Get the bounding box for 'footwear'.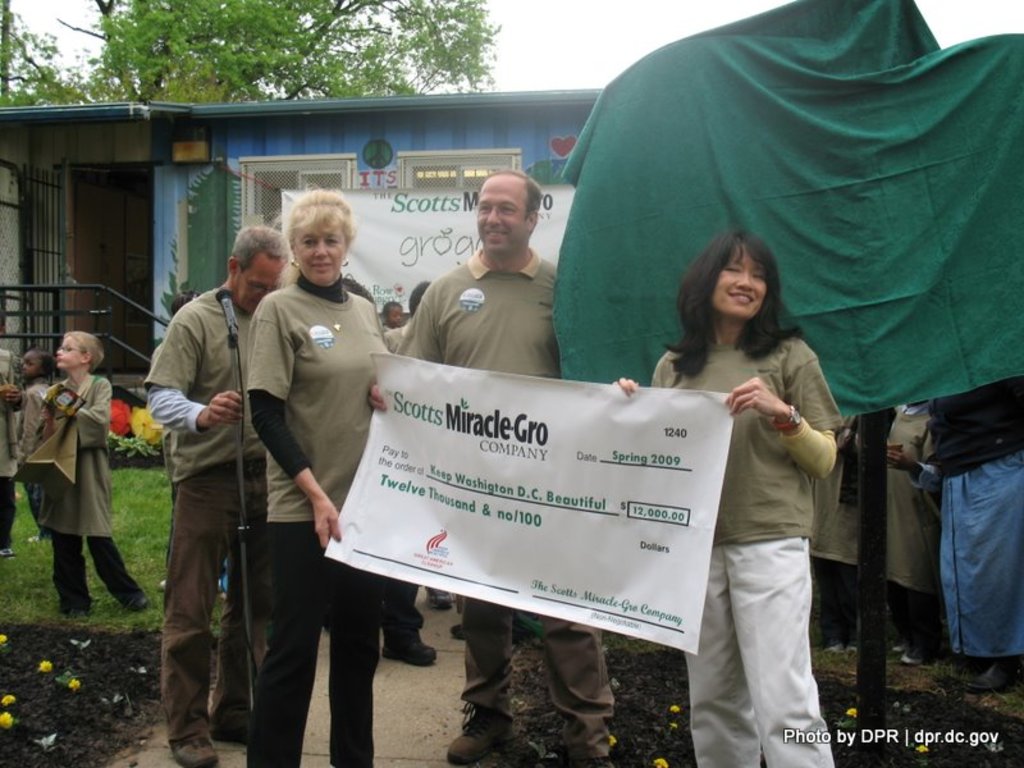
165/724/228/767.
